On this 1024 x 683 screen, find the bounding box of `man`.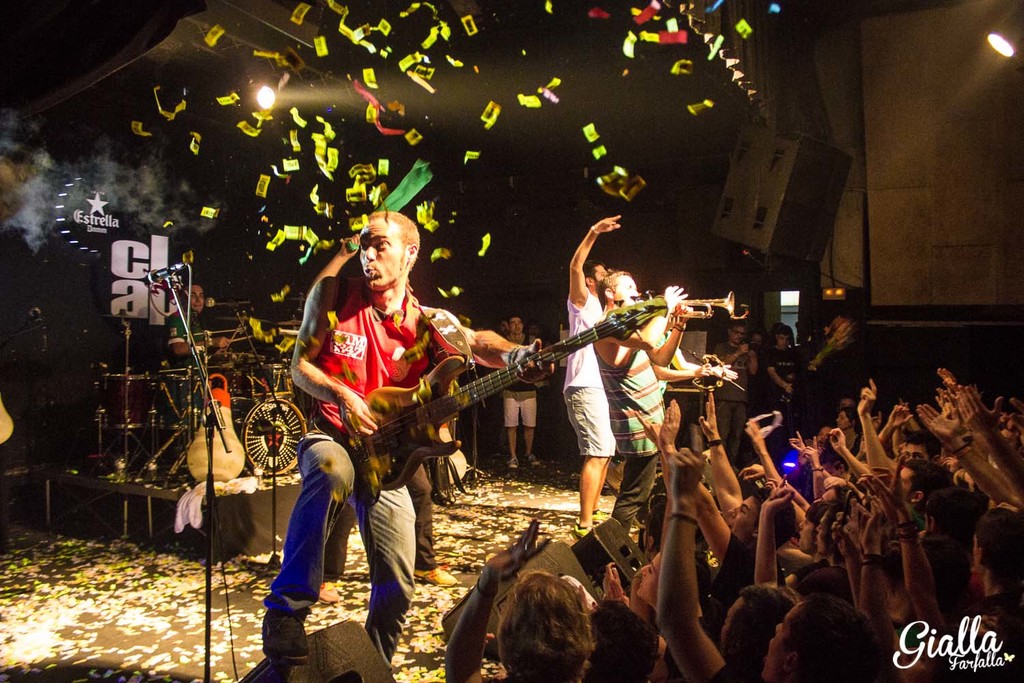
Bounding box: [498, 317, 538, 473].
